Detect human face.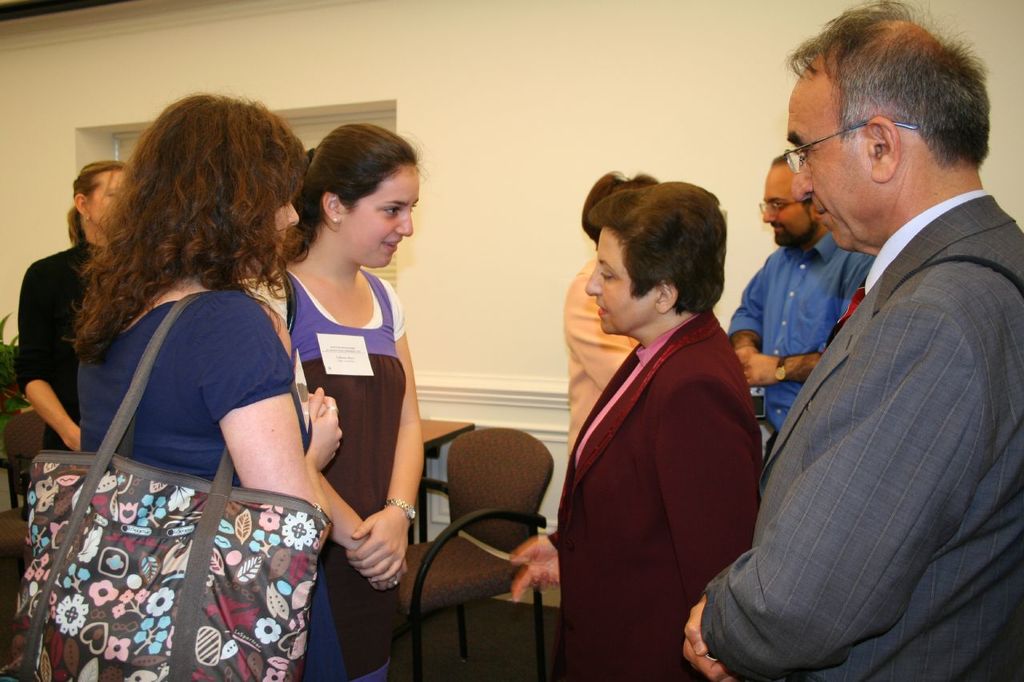
Detected at select_region(342, 170, 418, 280).
